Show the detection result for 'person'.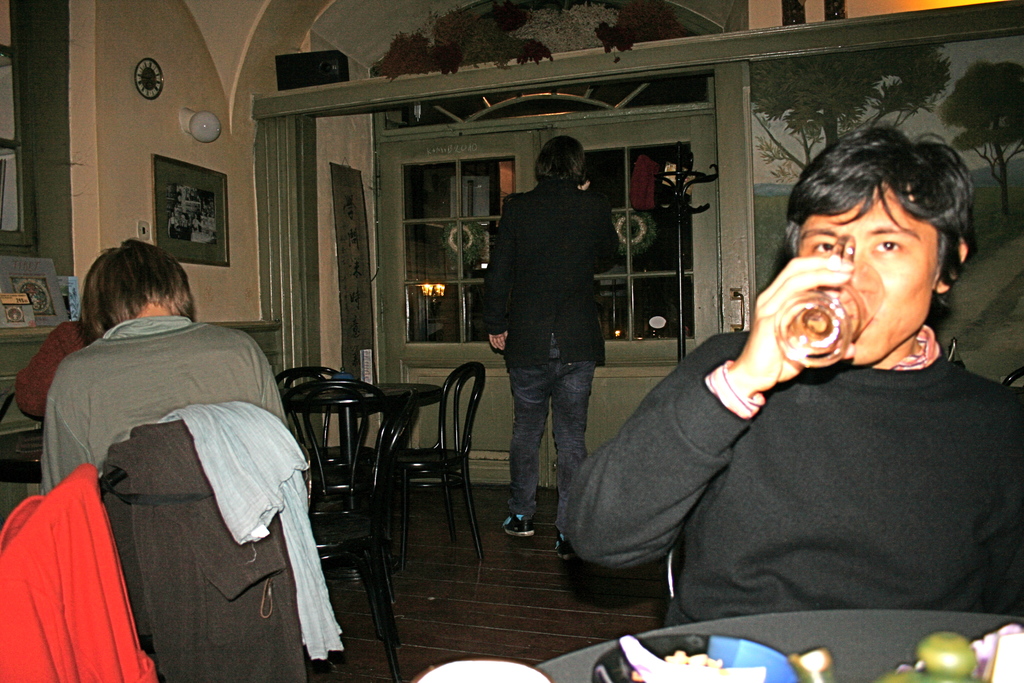
crop(567, 120, 1023, 620).
